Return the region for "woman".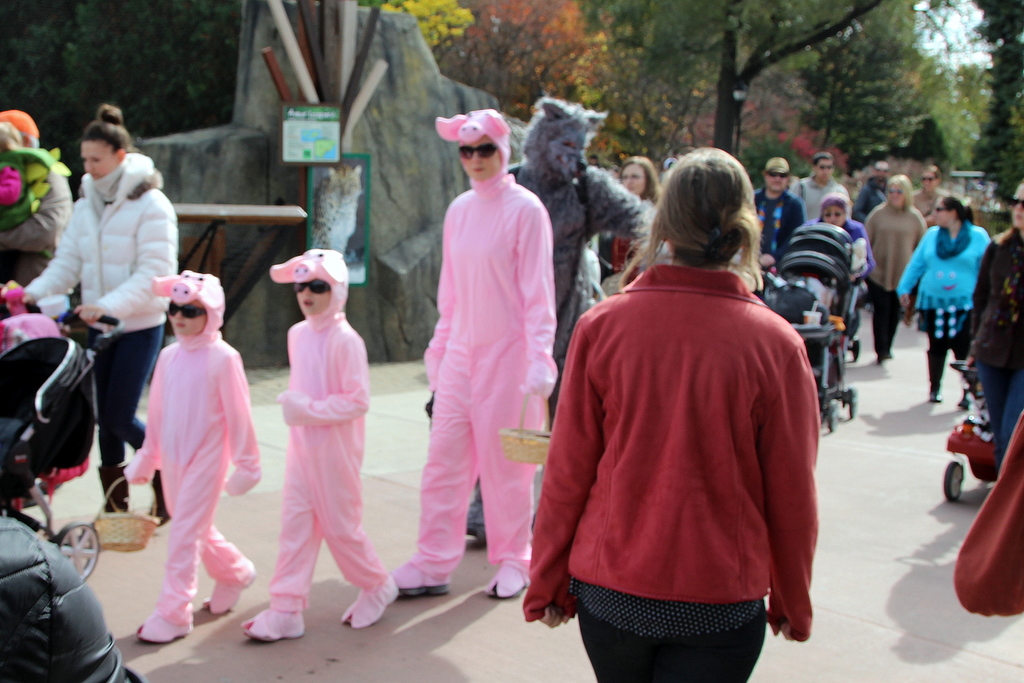
[left=865, top=176, right=929, bottom=361].
